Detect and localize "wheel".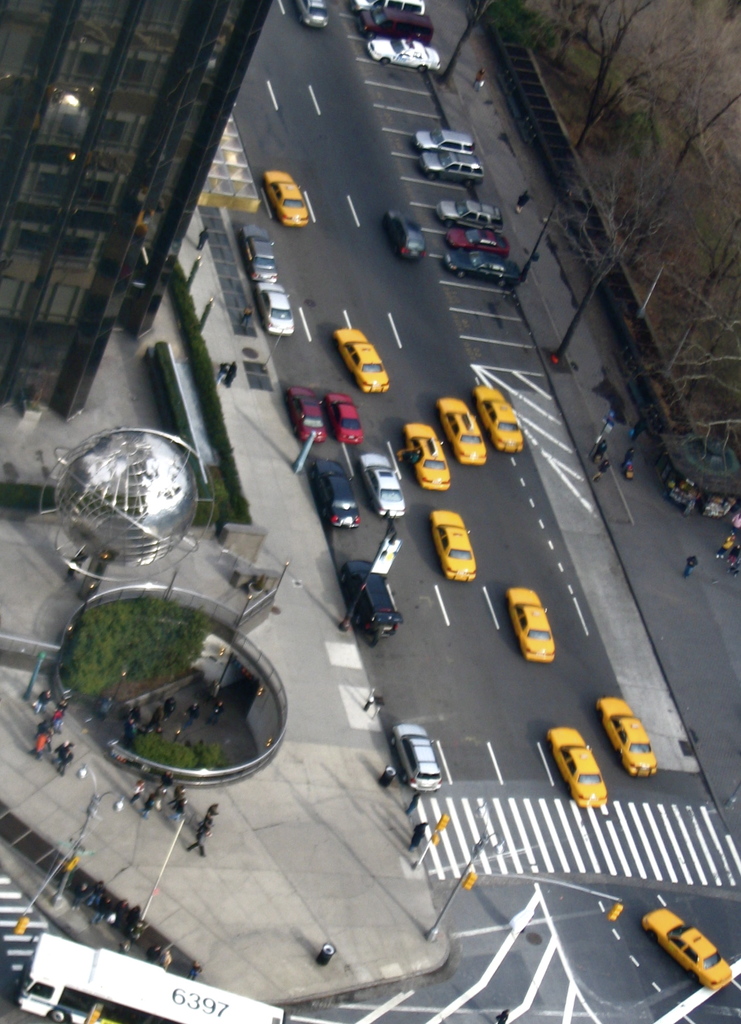
Localized at Rect(647, 929, 655, 941).
